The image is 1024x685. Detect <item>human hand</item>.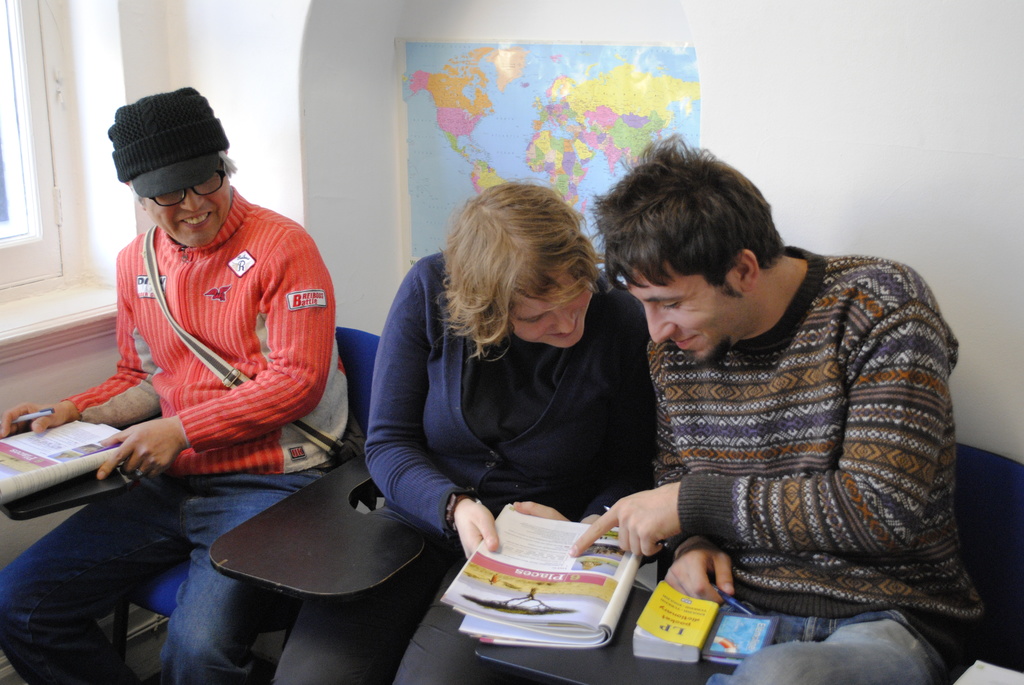
Detection: 662:534:735:608.
